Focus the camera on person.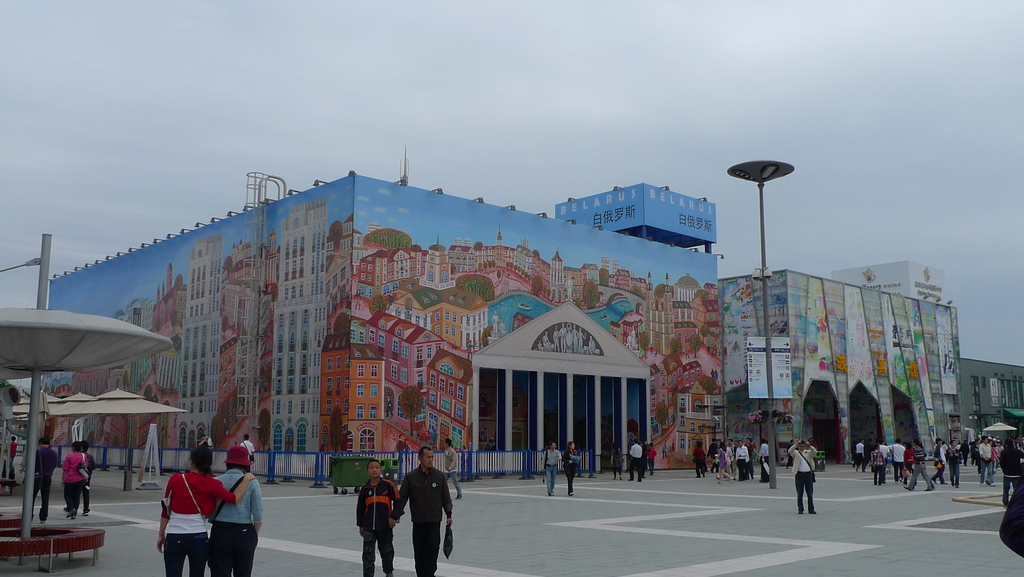
Focus region: [left=689, top=441, right=708, bottom=480].
